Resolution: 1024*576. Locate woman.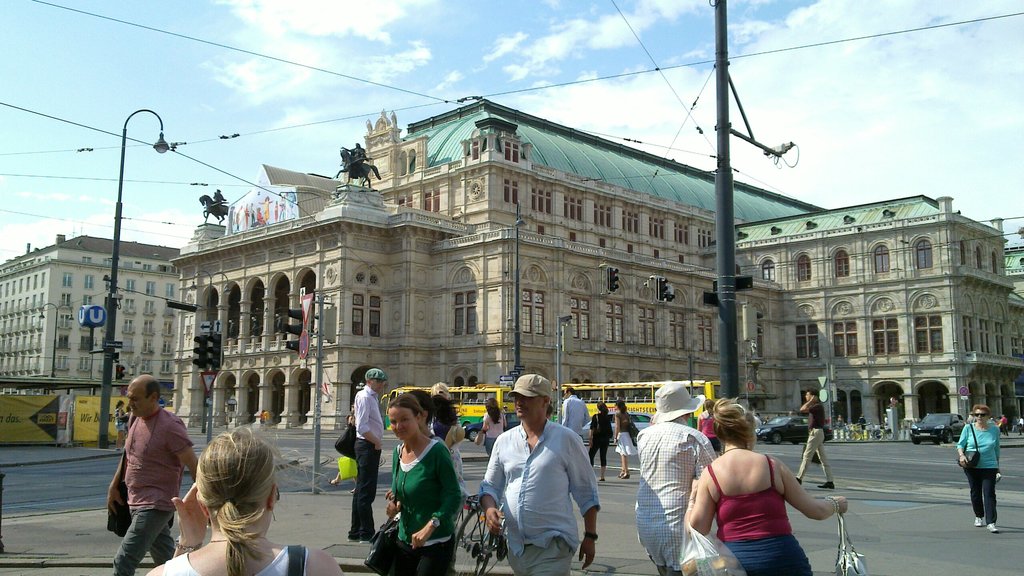
(x1=113, y1=400, x2=126, y2=450).
